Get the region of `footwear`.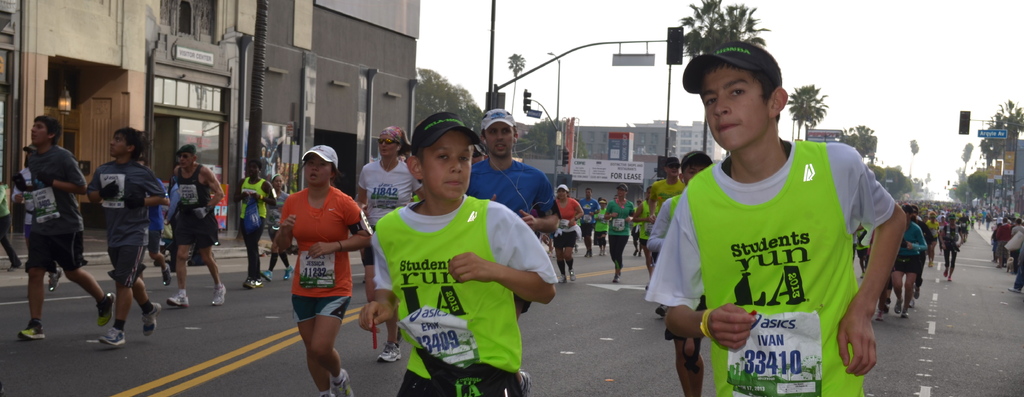
<box>545,249,552,258</box>.
